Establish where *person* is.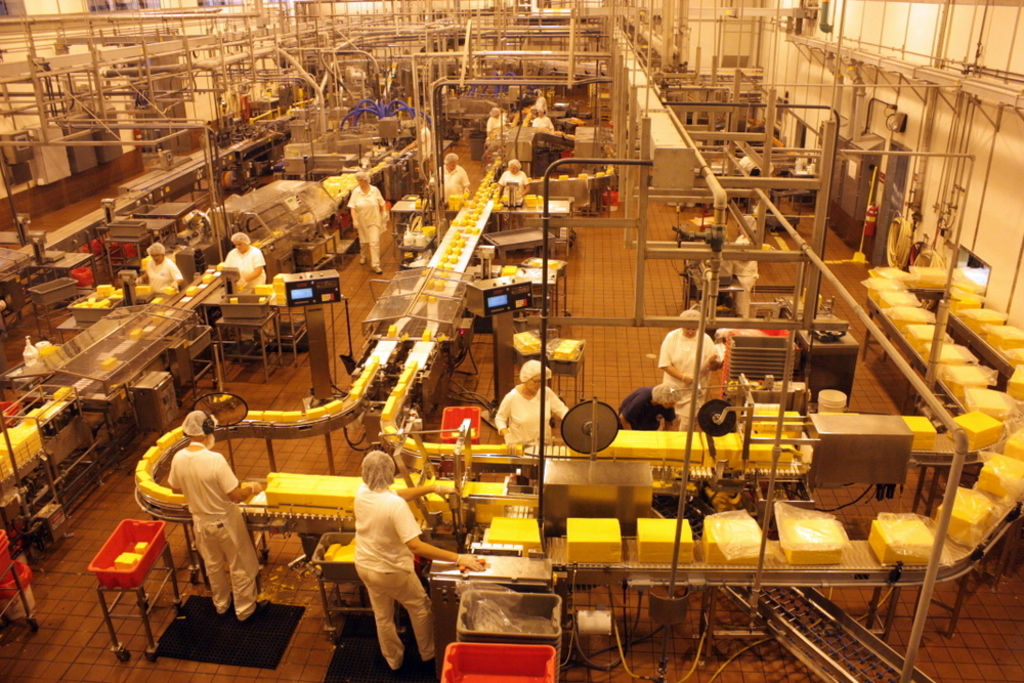
Established at (left=139, top=241, right=184, bottom=286).
